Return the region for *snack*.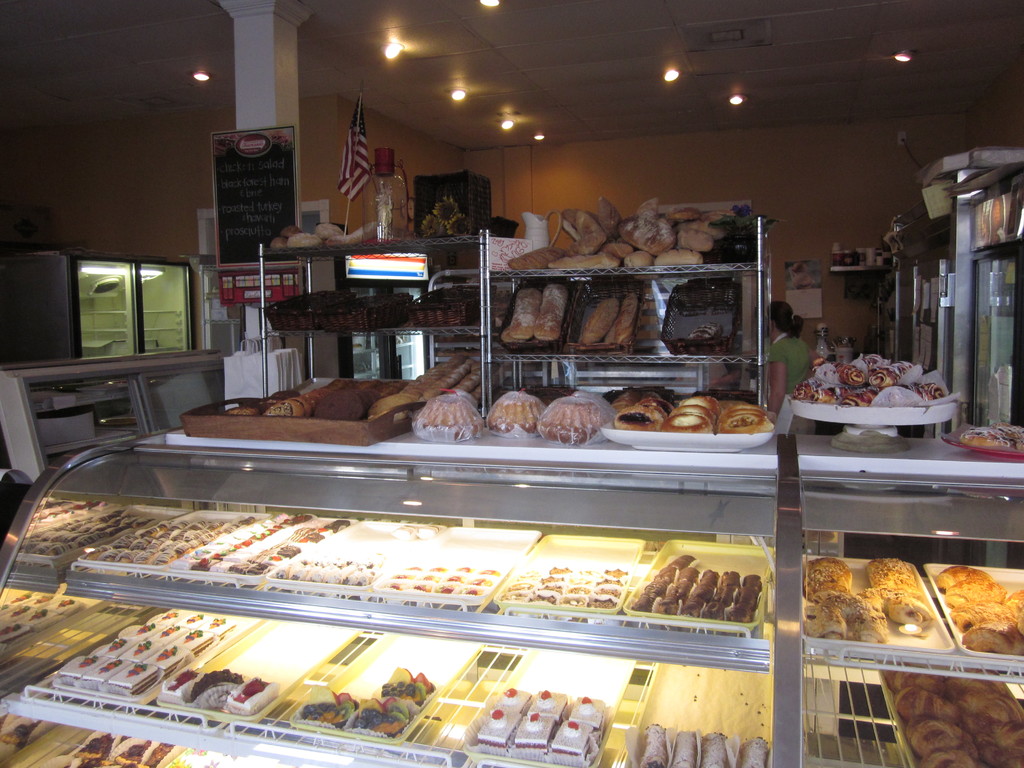
[left=499, top=279, right=547, bottom=341].
